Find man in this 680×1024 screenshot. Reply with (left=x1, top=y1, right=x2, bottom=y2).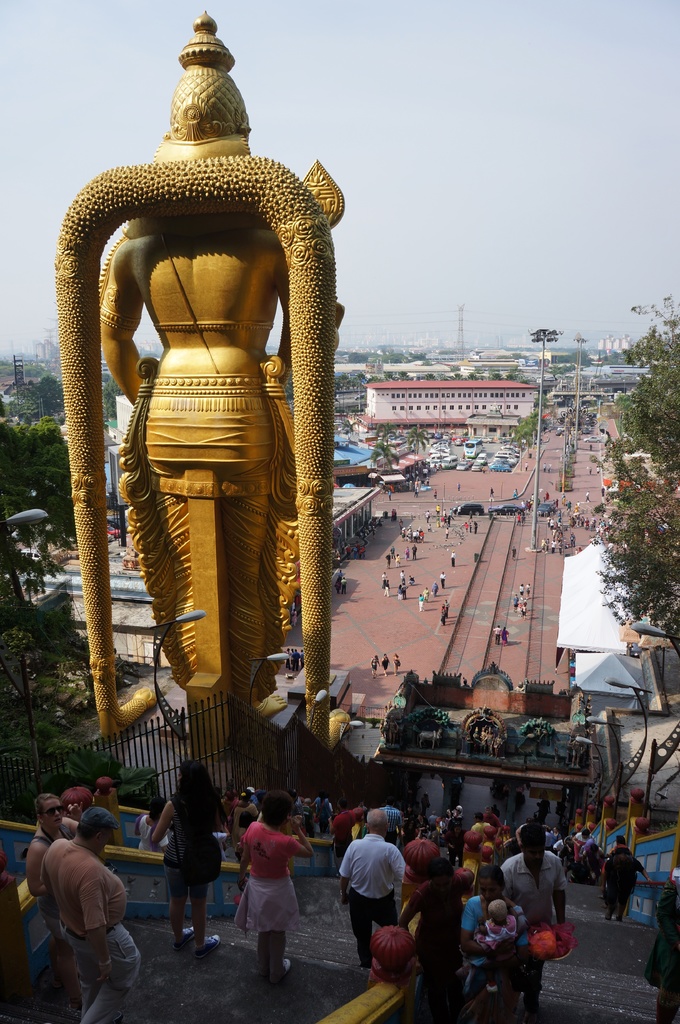
(left=584, top=514, right=588, bottom=525).
